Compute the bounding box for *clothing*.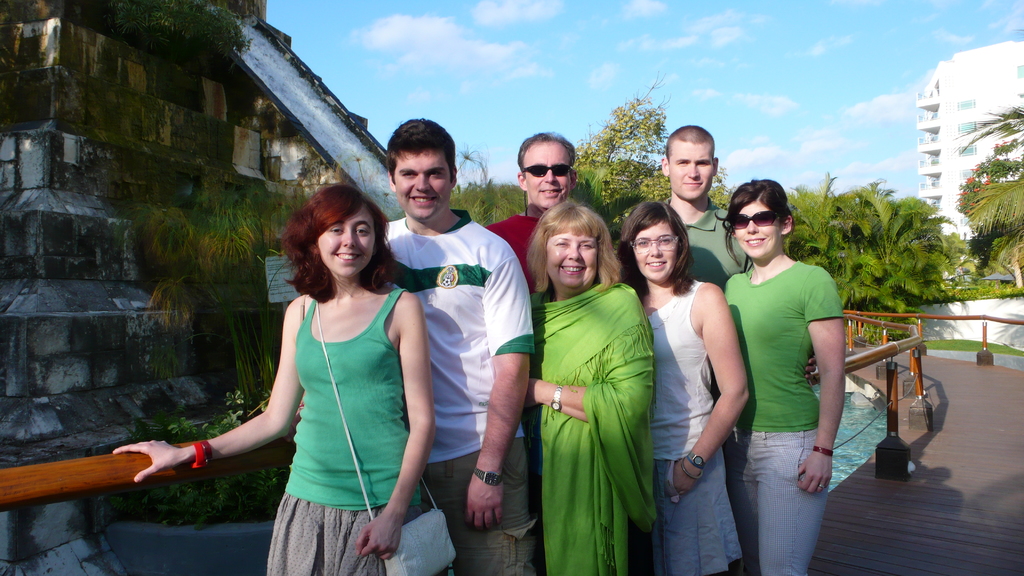
bbox=[384, 207, 544, 575].
